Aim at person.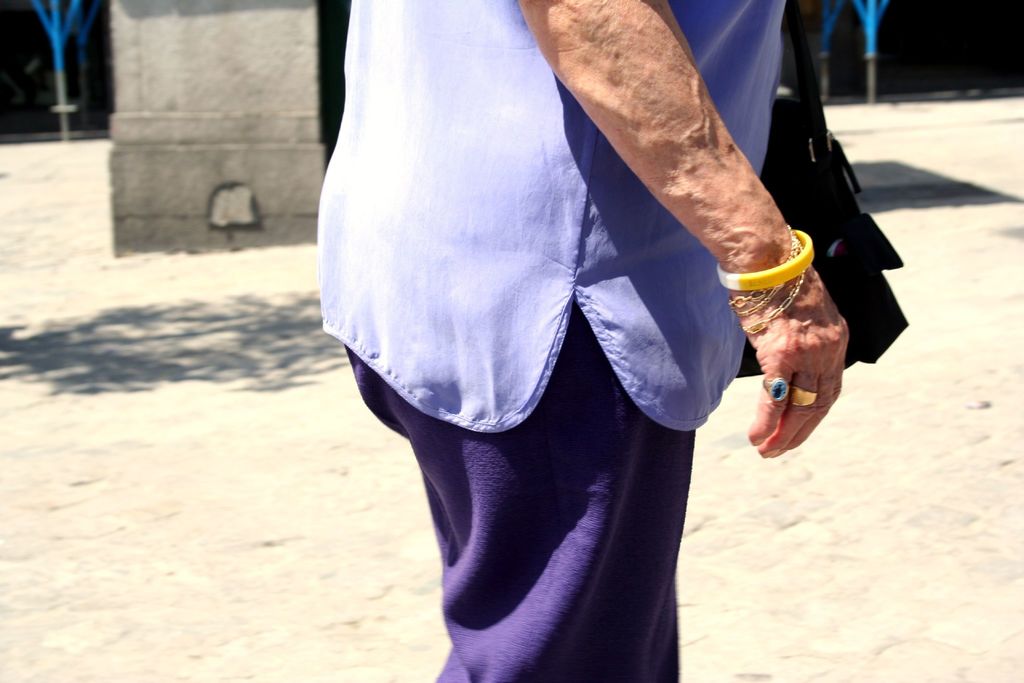
Aimed at Rect(306, 0, 860, 682).
